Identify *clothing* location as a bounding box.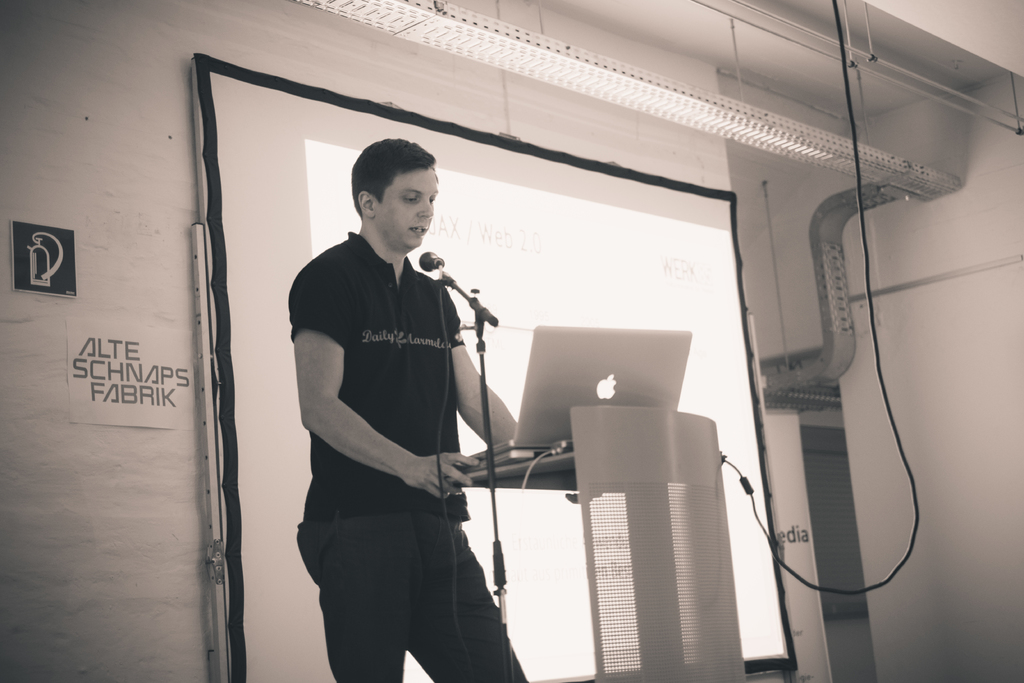
<region>291, 227, 527, 682</region>.
